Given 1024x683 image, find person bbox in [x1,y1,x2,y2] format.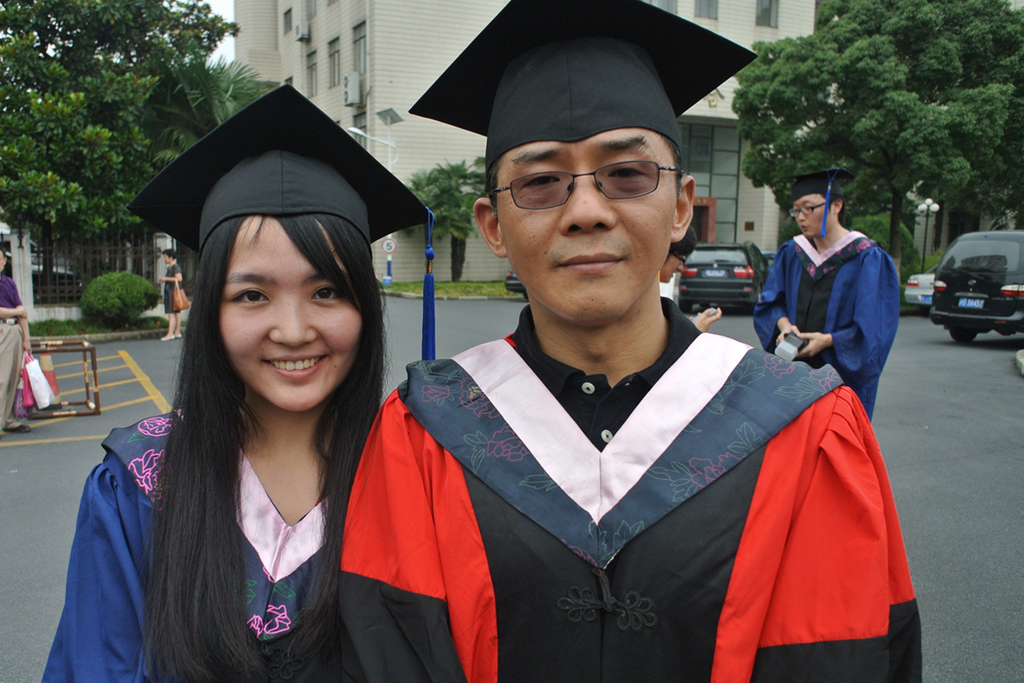
[41,83,439,682].
